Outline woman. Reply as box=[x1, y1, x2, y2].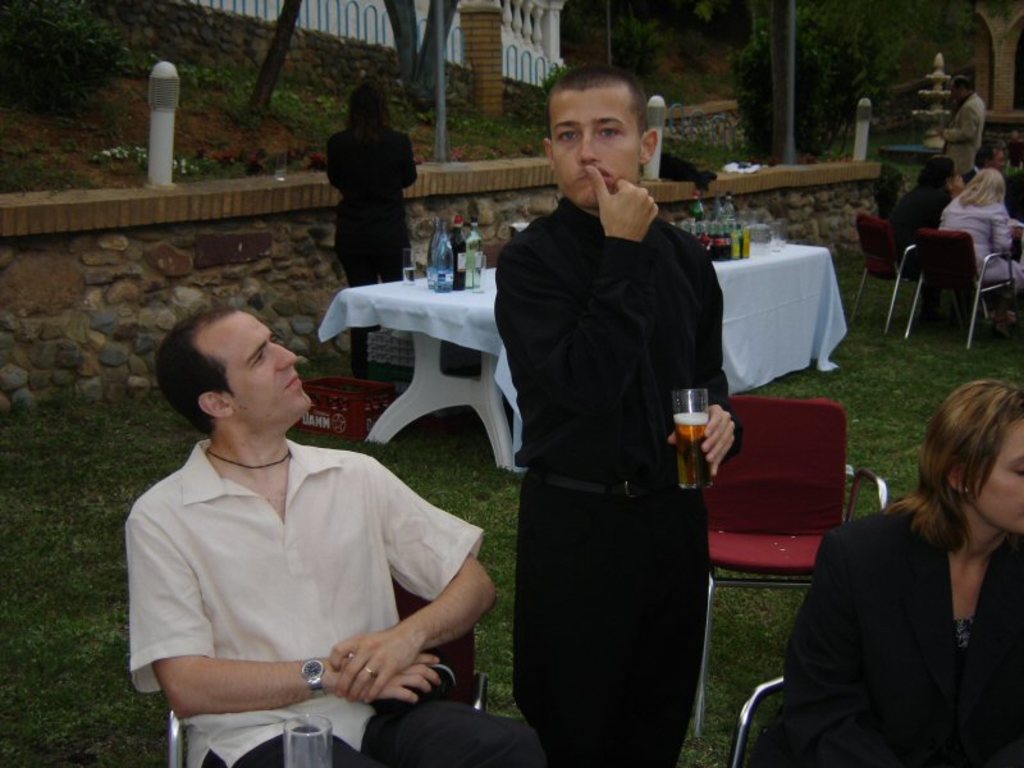
box=[936, 169, 1023, 321].
